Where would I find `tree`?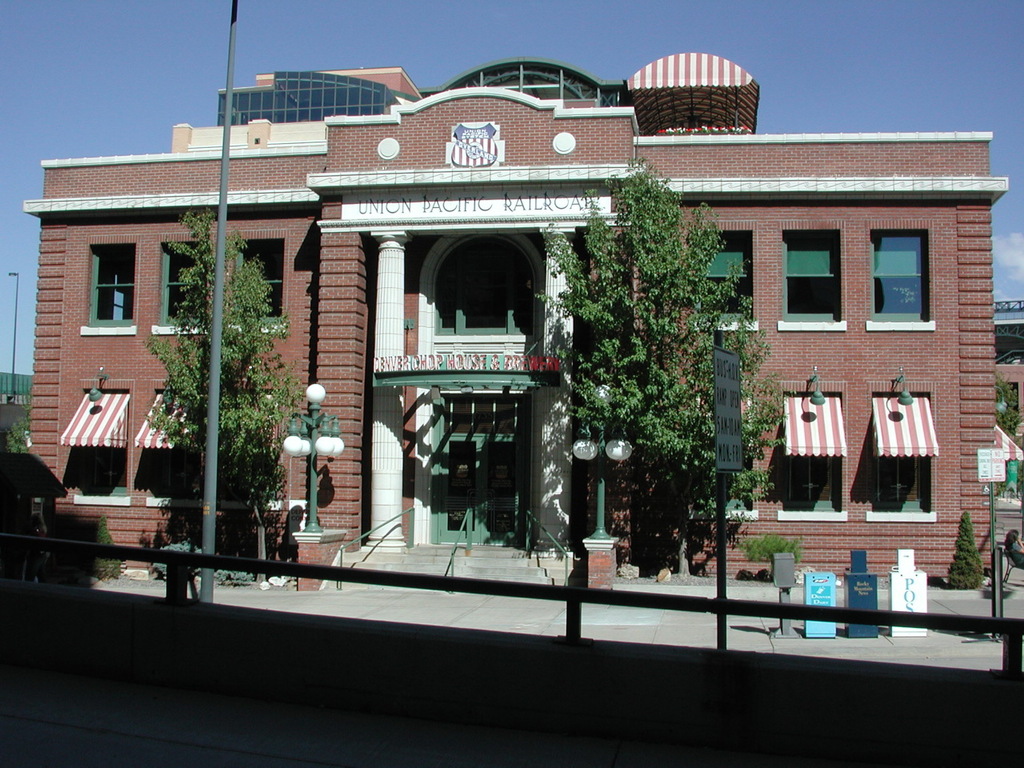
At 124,229,288,535.
